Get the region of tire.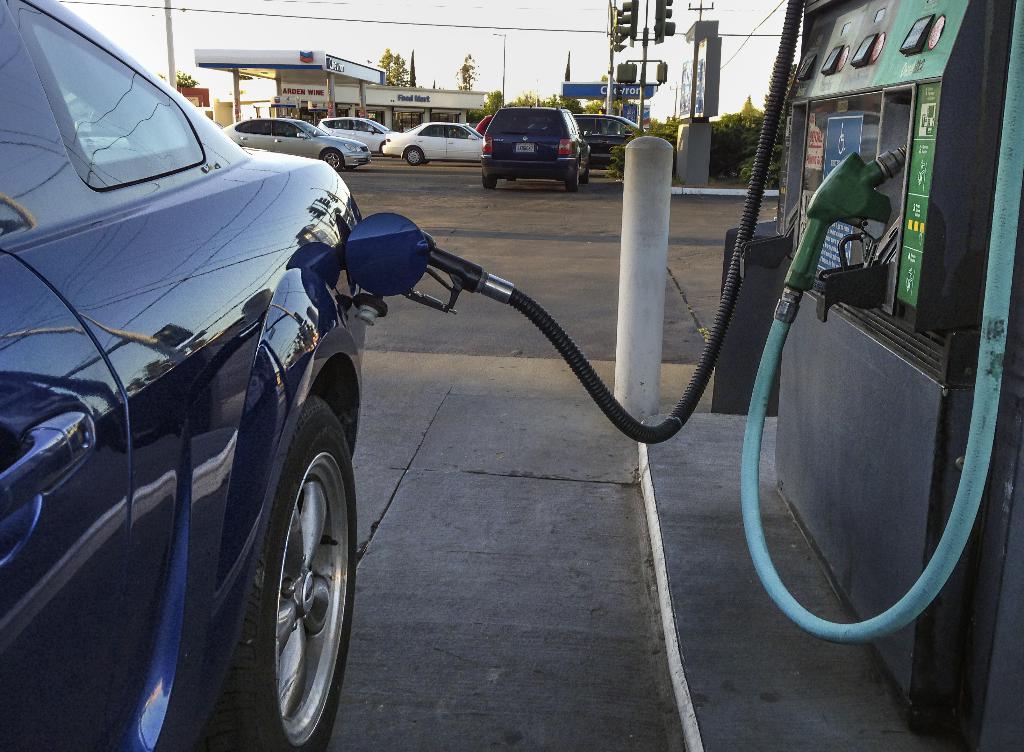
bbox=(344, 163, 357, 170).
